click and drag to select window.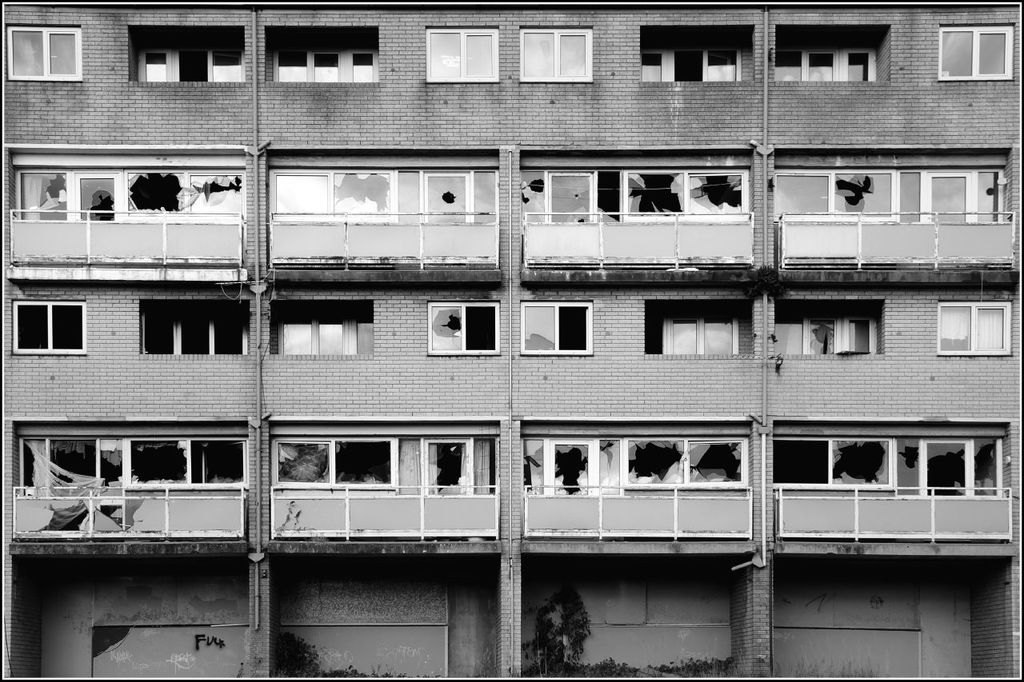
Selection: [7,300,86,351].
